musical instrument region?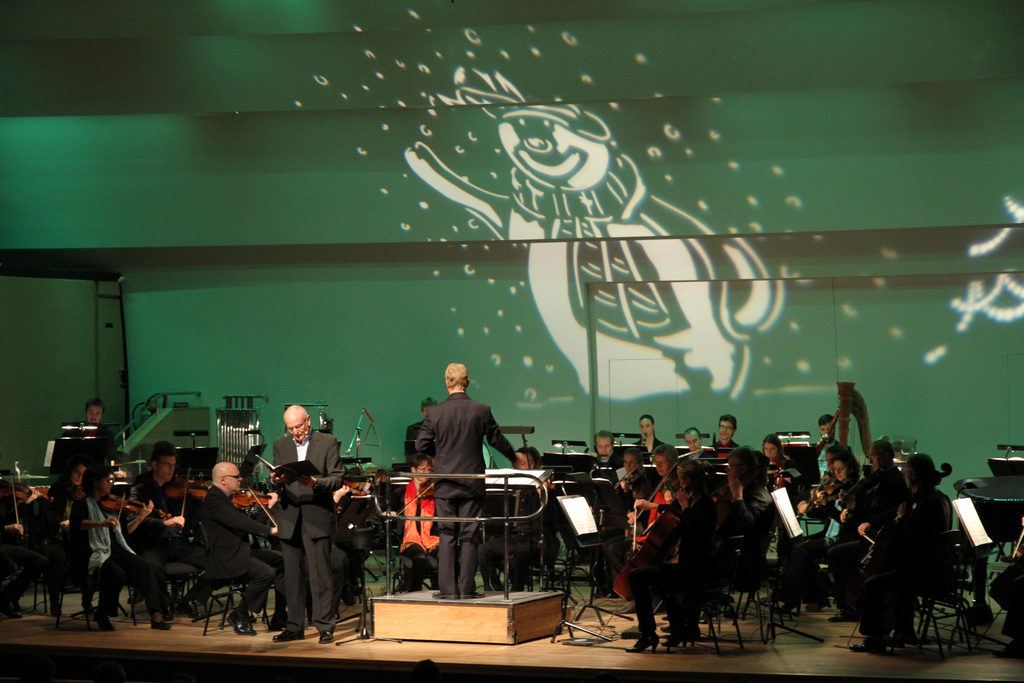
(left=620, top=452, right=677, bottom=545)
